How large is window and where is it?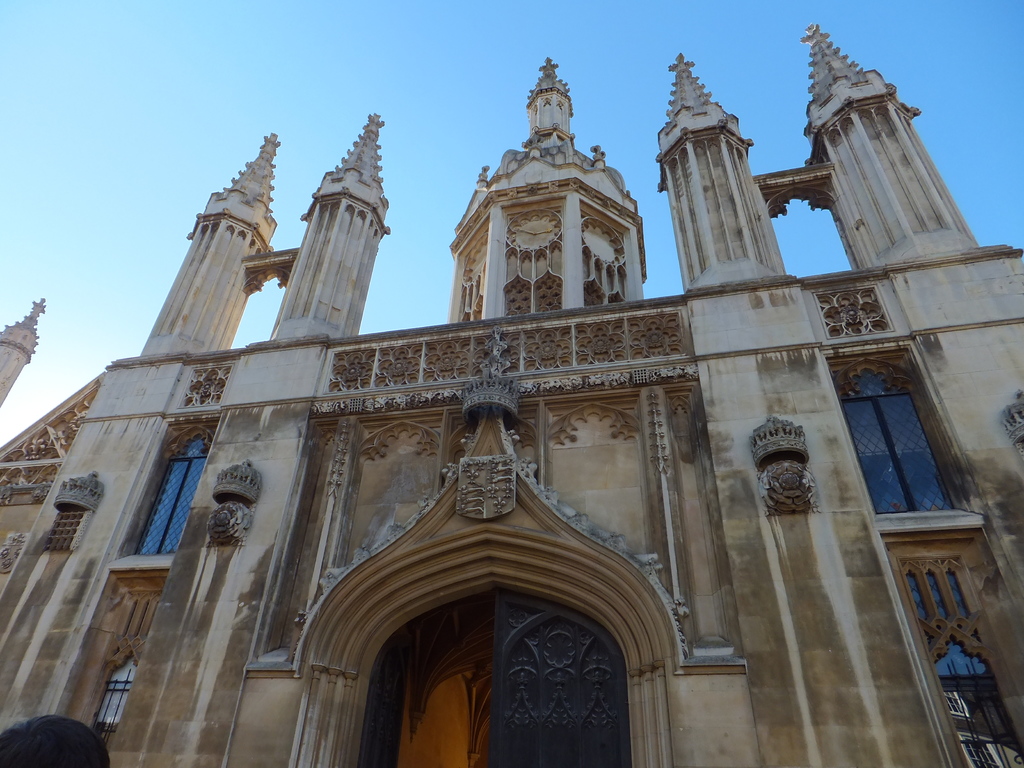
Bounding box: [left=824, top=345, right=984, bottom=523].
